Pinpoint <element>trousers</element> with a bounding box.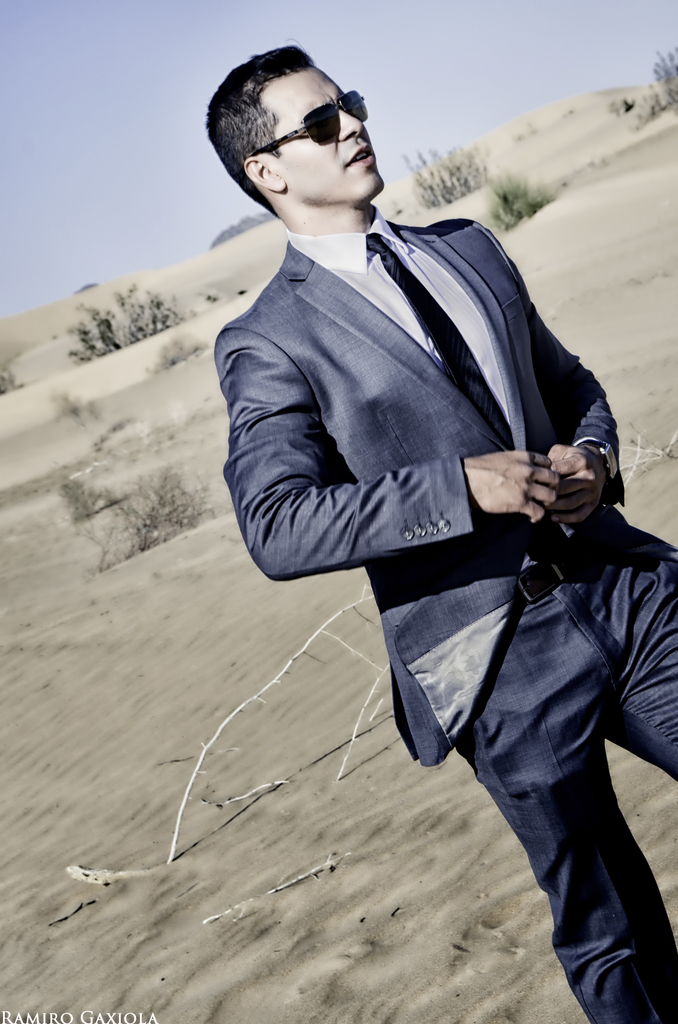
389 496 648 986.
